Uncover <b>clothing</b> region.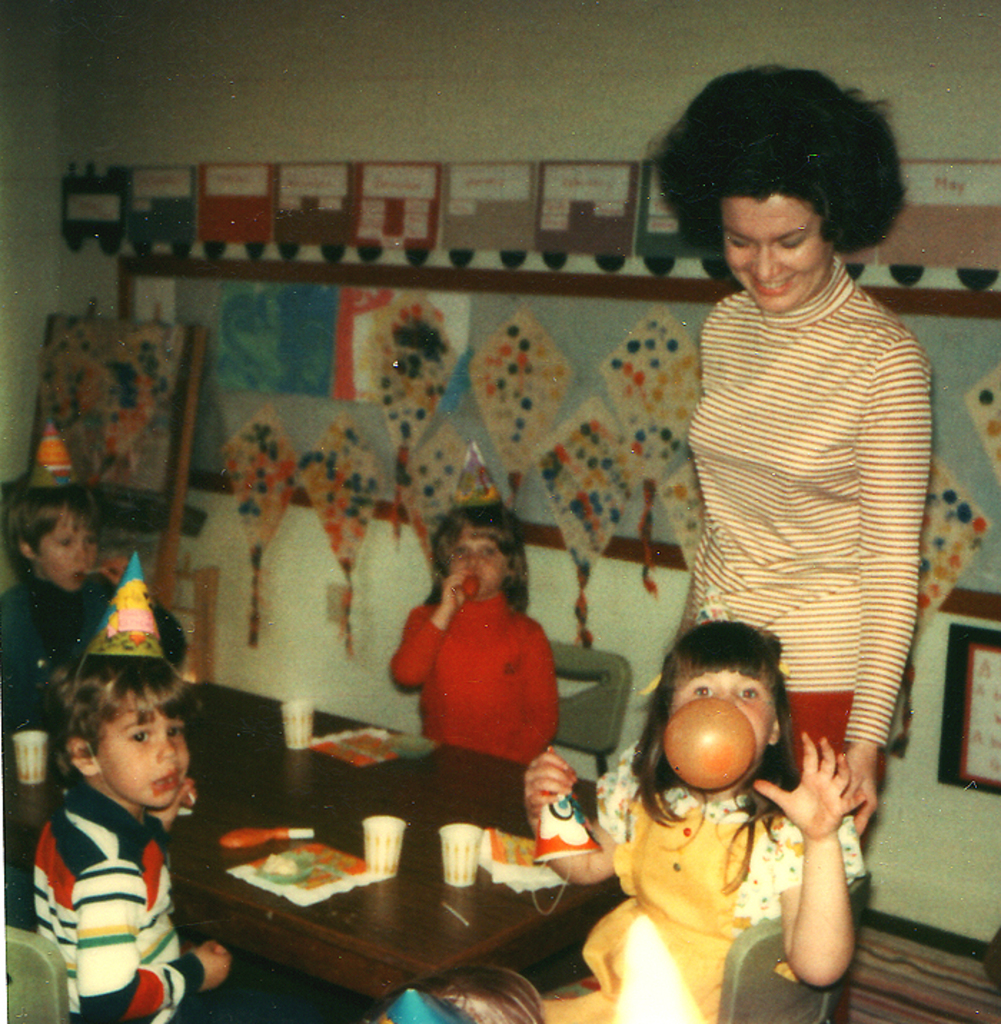
Uncovered: <region>542, 749, 879, 1021</region>.
